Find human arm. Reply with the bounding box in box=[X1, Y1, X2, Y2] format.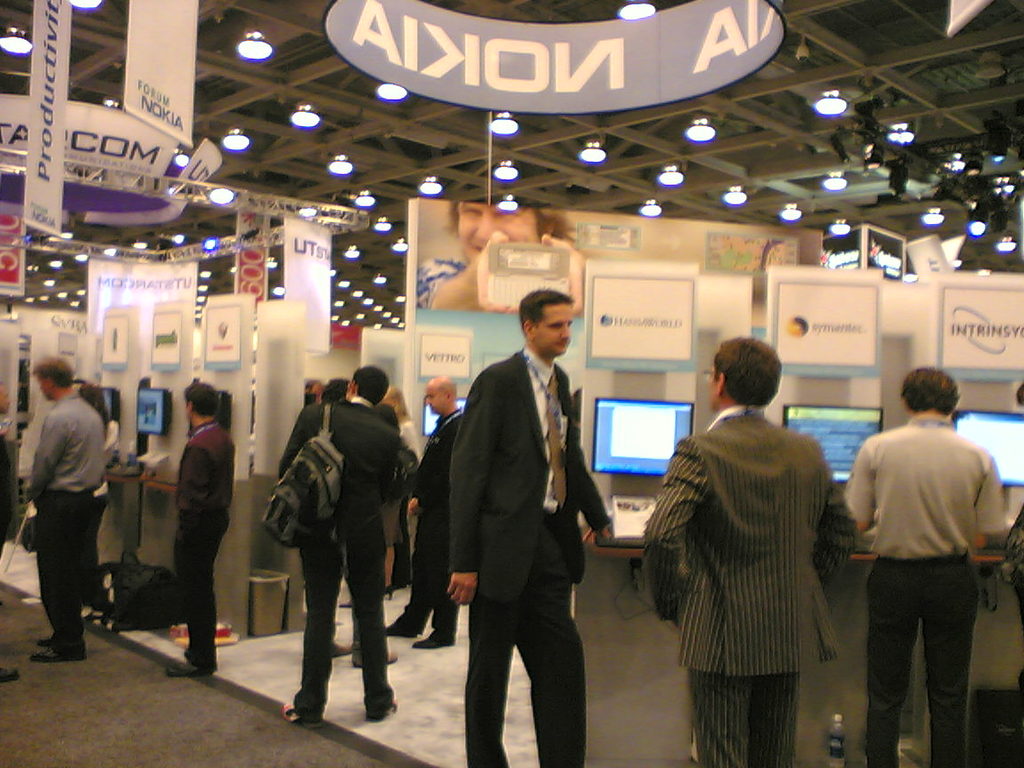
box=[402, 494, 421, 517].
